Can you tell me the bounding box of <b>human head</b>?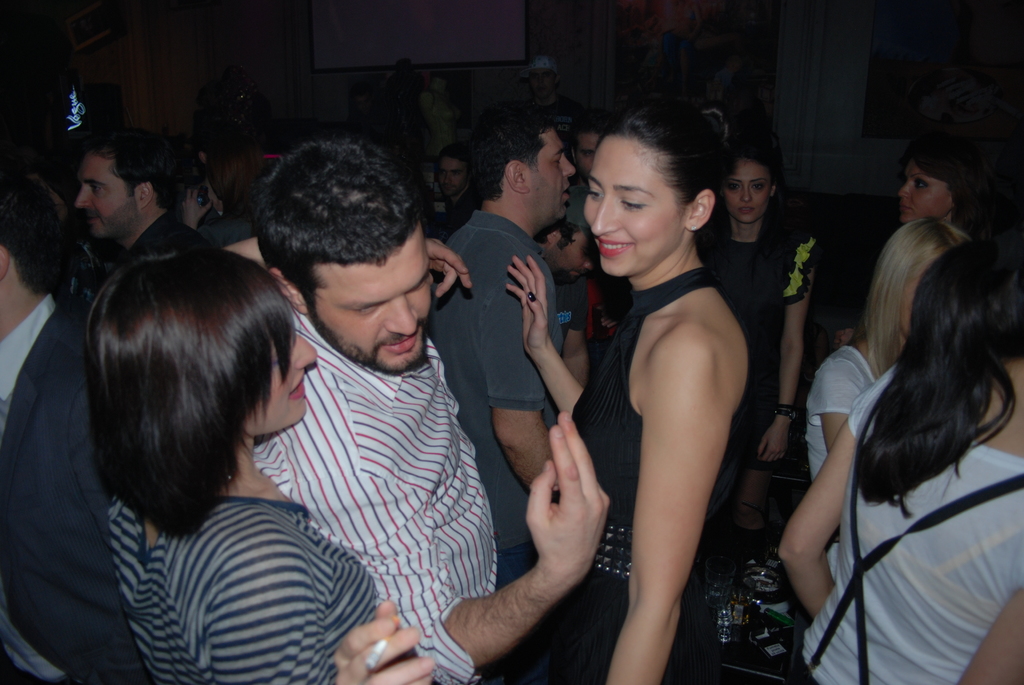
(572,99,722,270).
